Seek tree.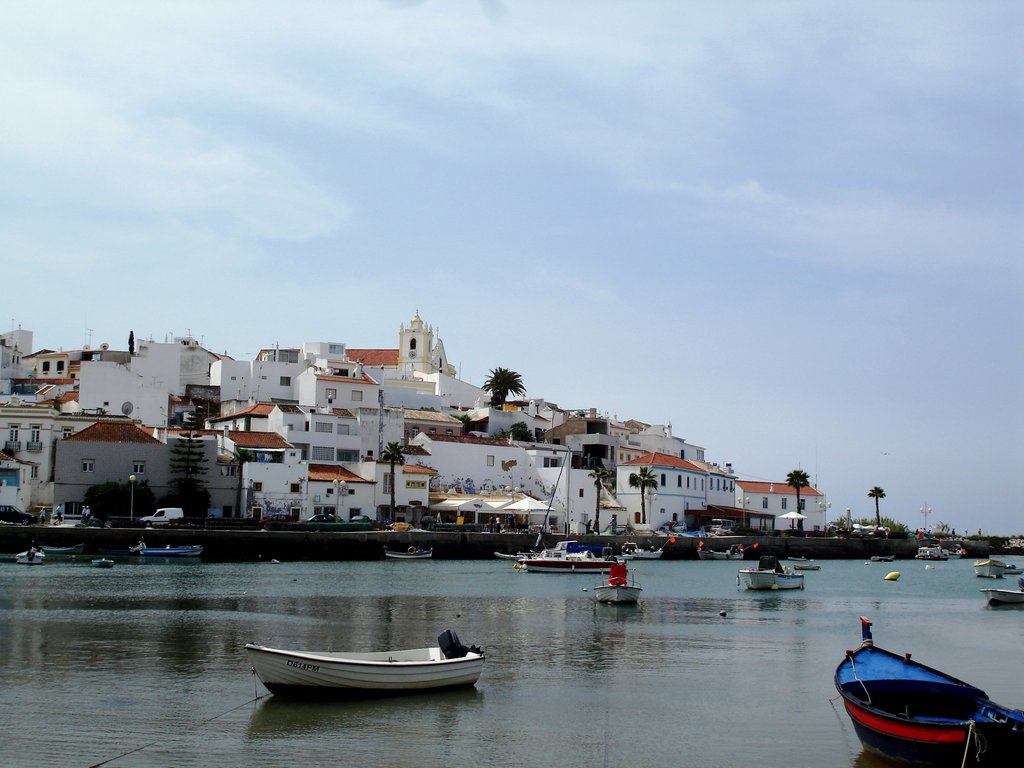
<bbox>587, 463, 609, 531</bbox>.
